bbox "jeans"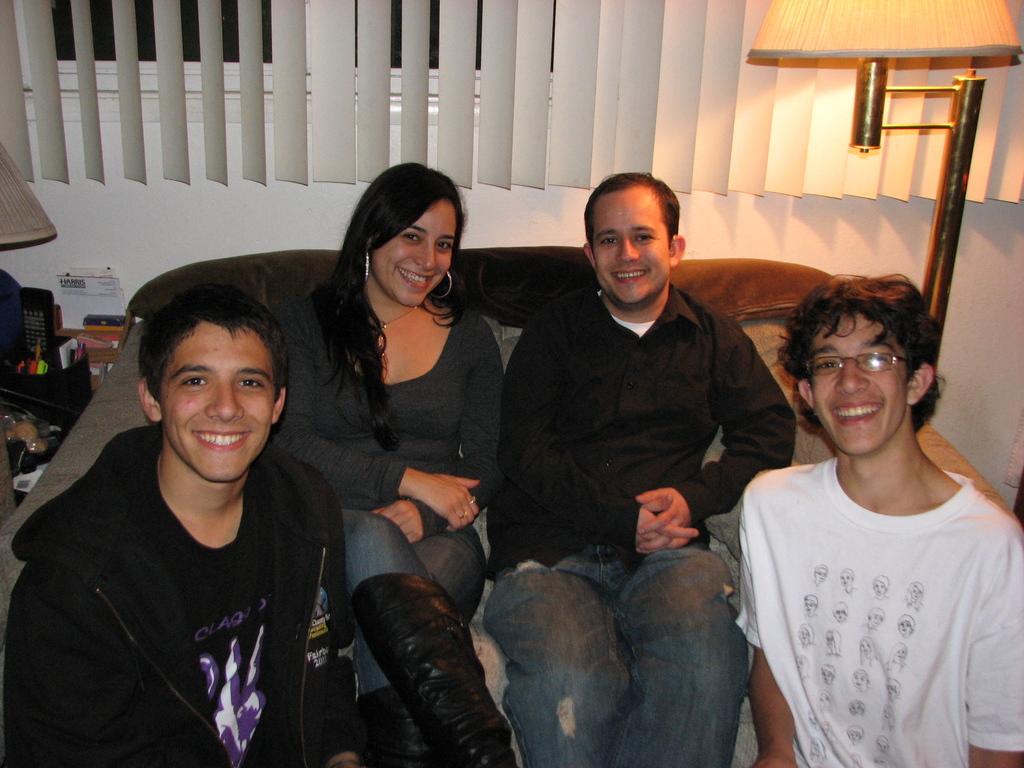
[left=509, top=526, right=755, bottom=764]
